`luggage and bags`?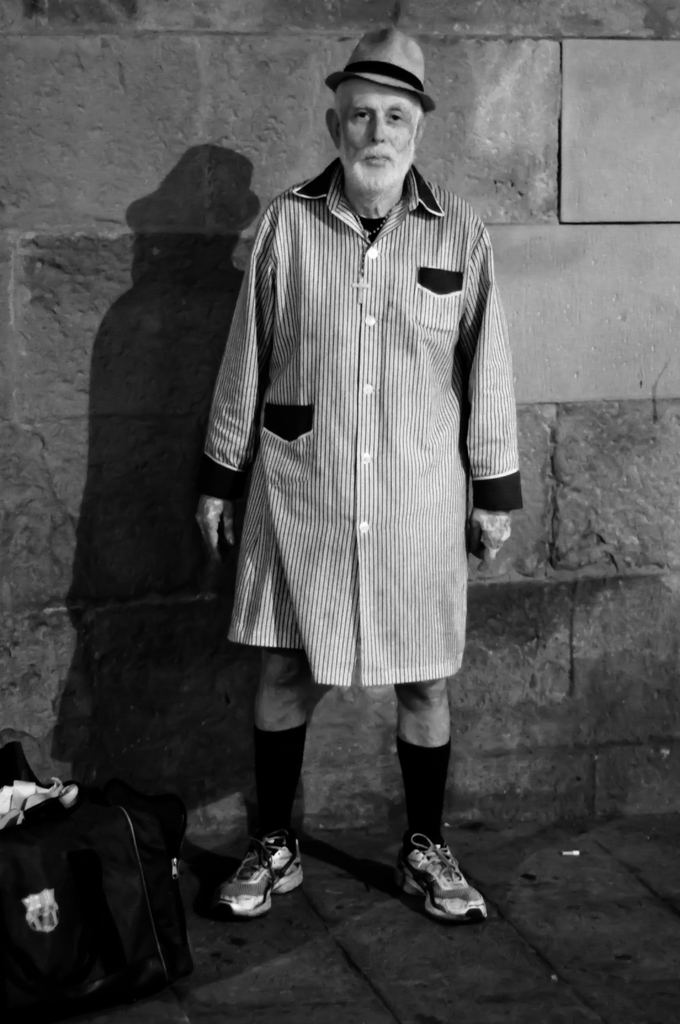
31 776 191 1013
